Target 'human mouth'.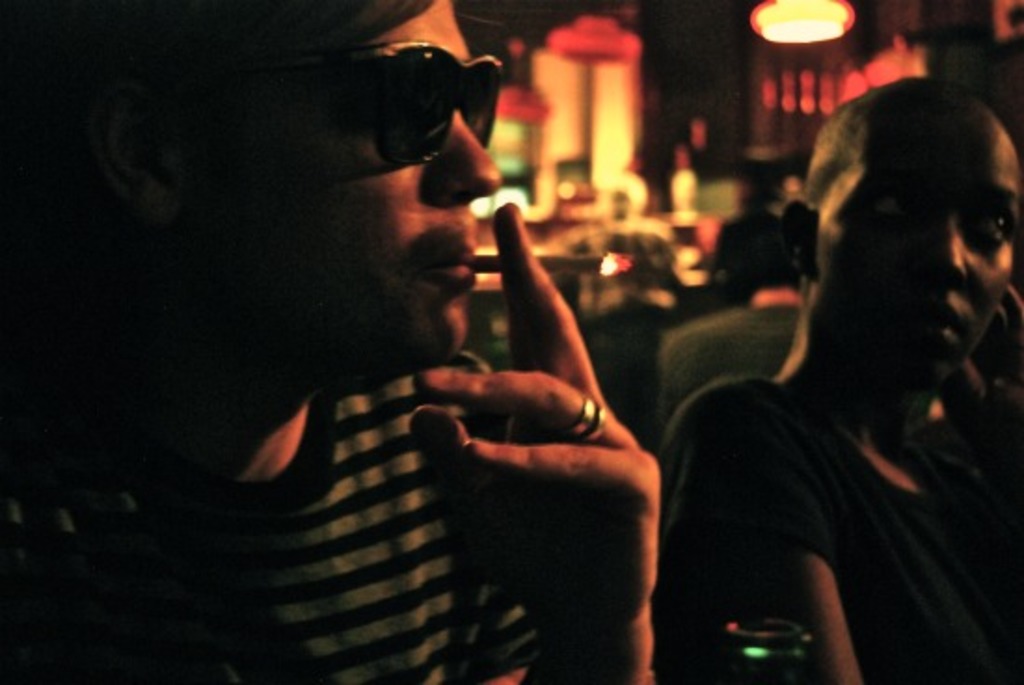
Target region: [left=879, top=274, right=966, bottom=352].
